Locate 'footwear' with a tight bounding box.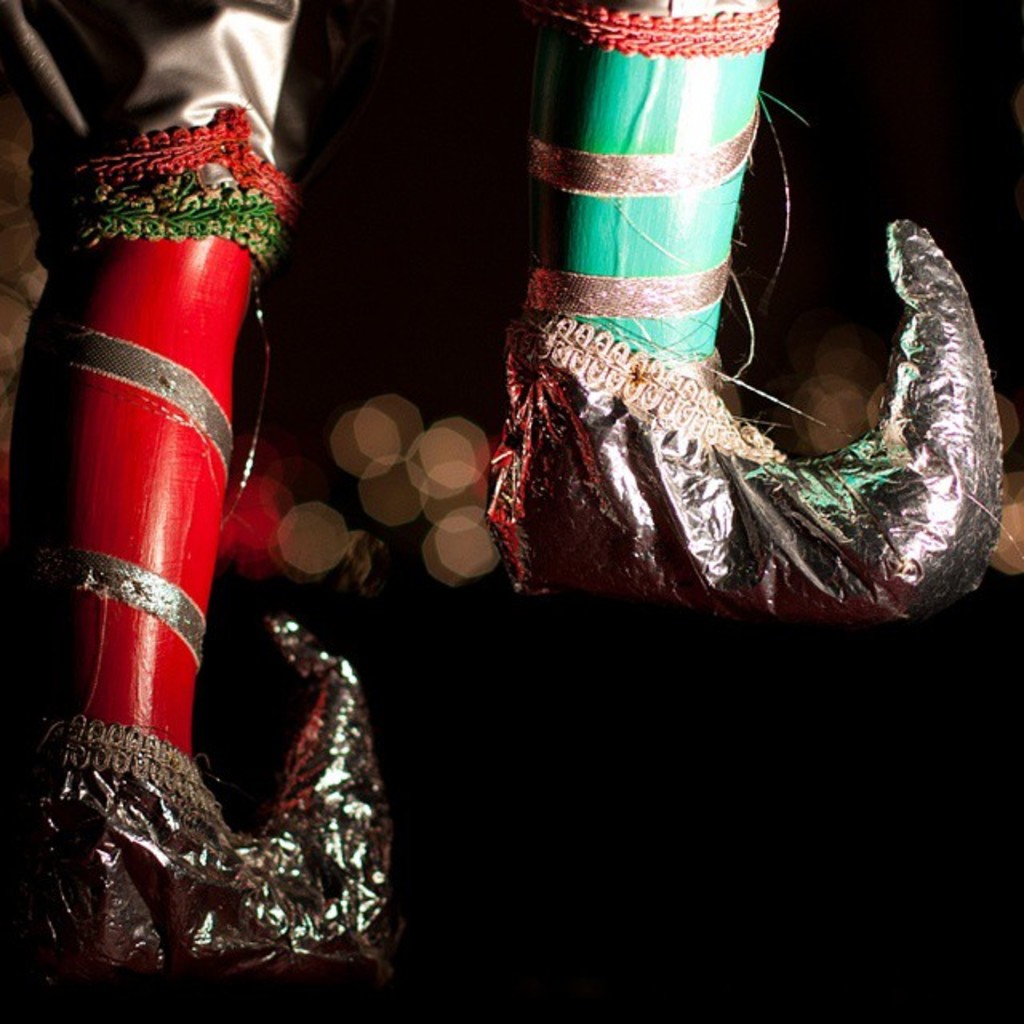
region(488, 213, 1019, 622).
